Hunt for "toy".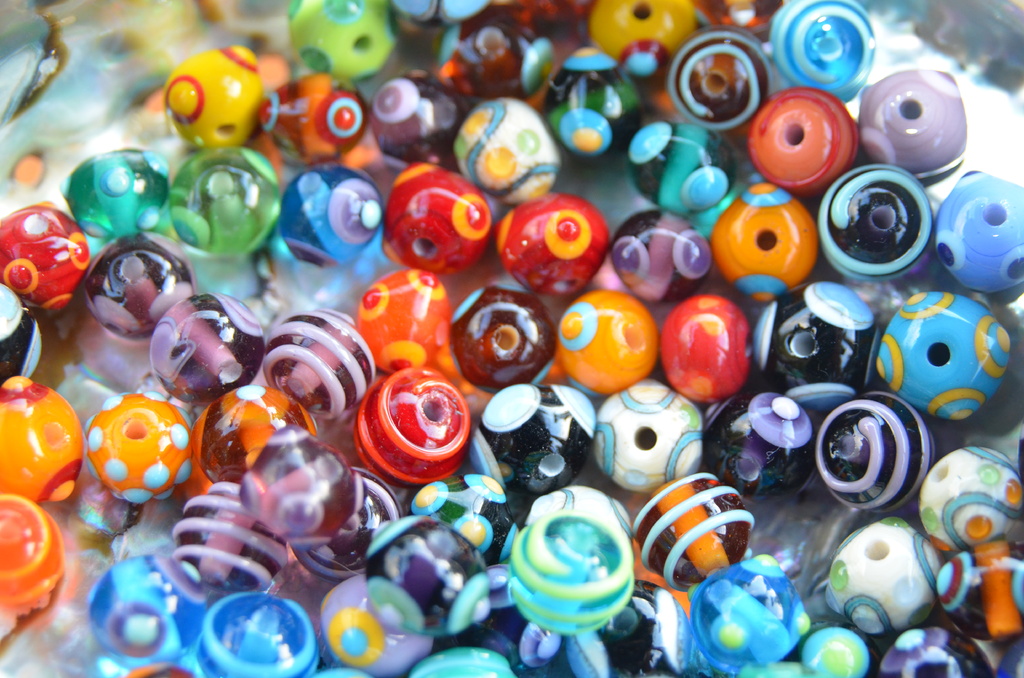
Hunted down at [left=774, top=0, right=877, bottom=116].
